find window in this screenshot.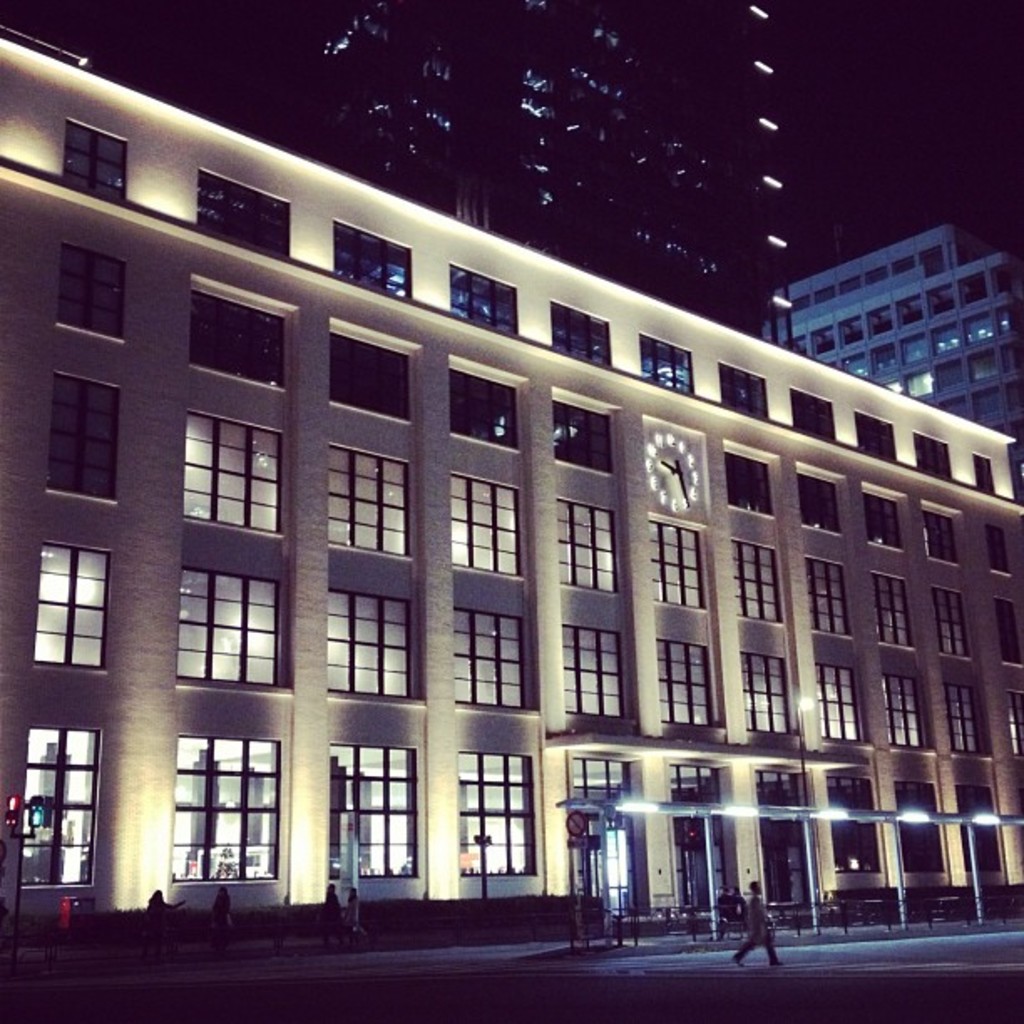
The bounding box for window is crop(900, 328, 932, 366).
